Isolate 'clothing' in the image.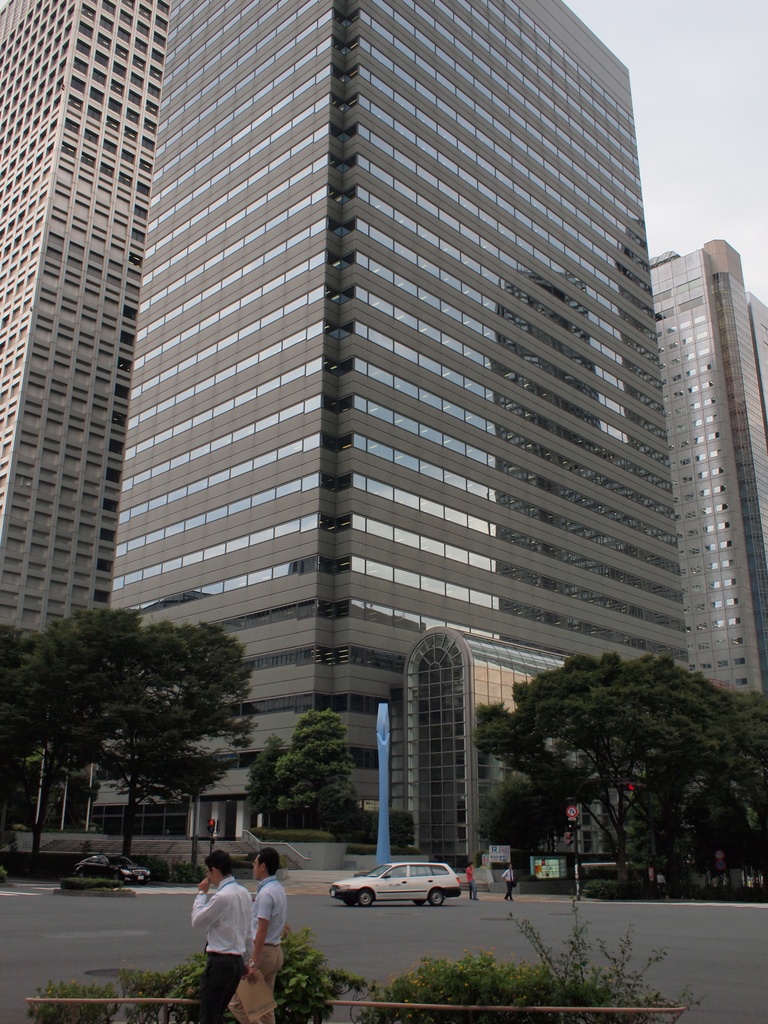
Isolated region: 498, 867, 524, 897.
